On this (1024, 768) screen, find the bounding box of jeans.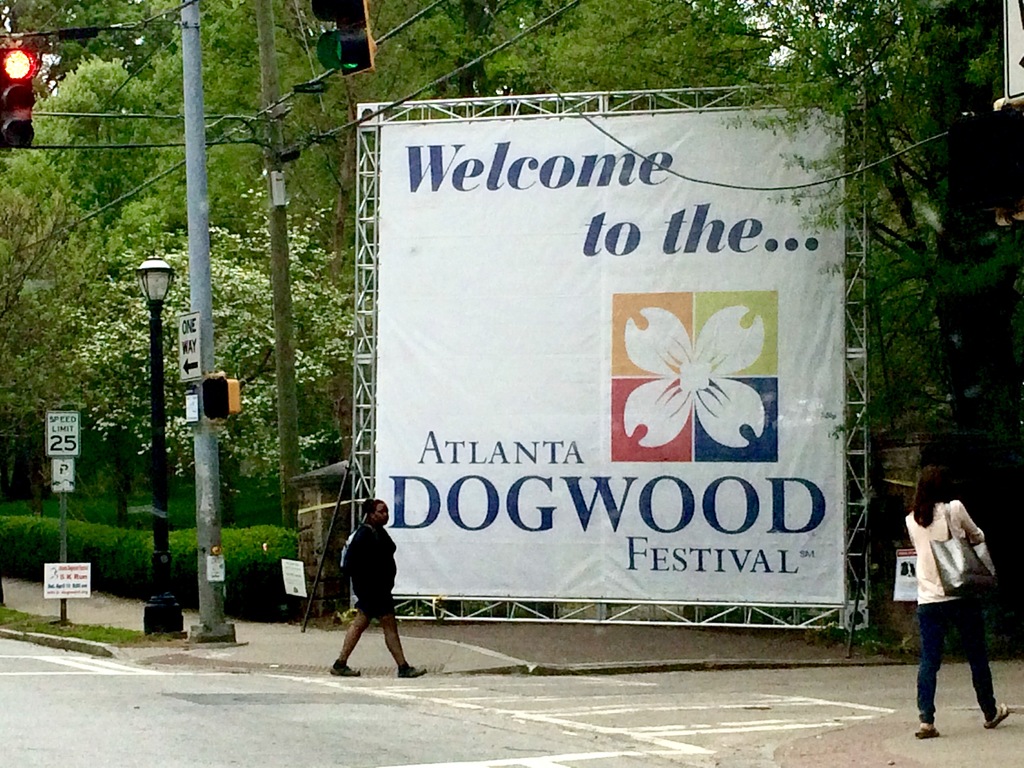
Bounding box: bbox=(911, 600, 999, 747).
